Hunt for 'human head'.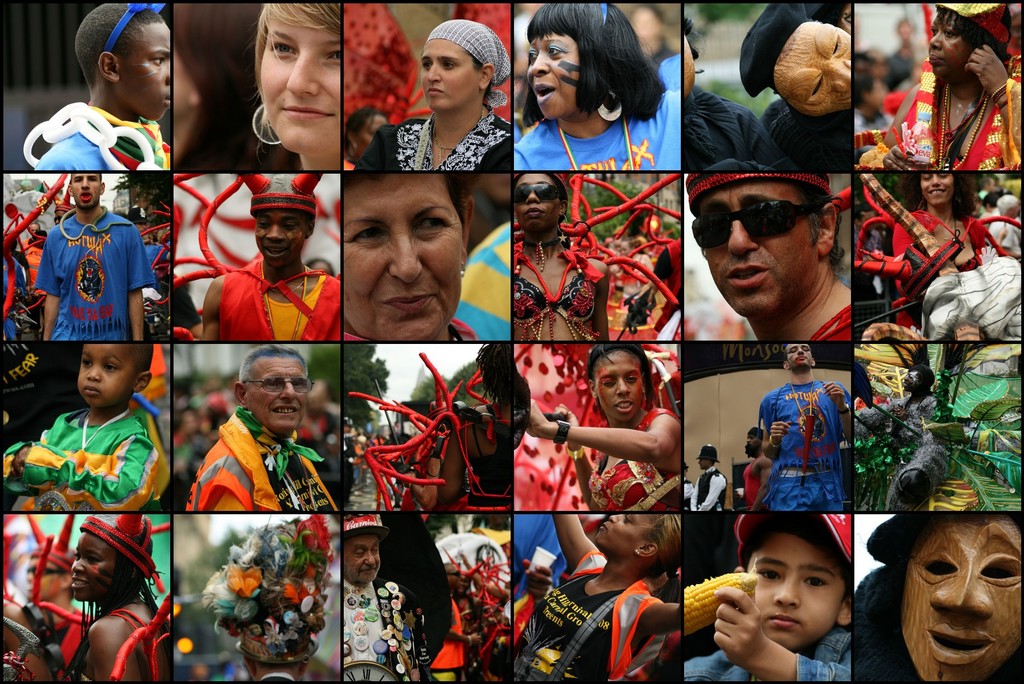
Hunted down at left=250, top=0, right=342, bottom=152.
